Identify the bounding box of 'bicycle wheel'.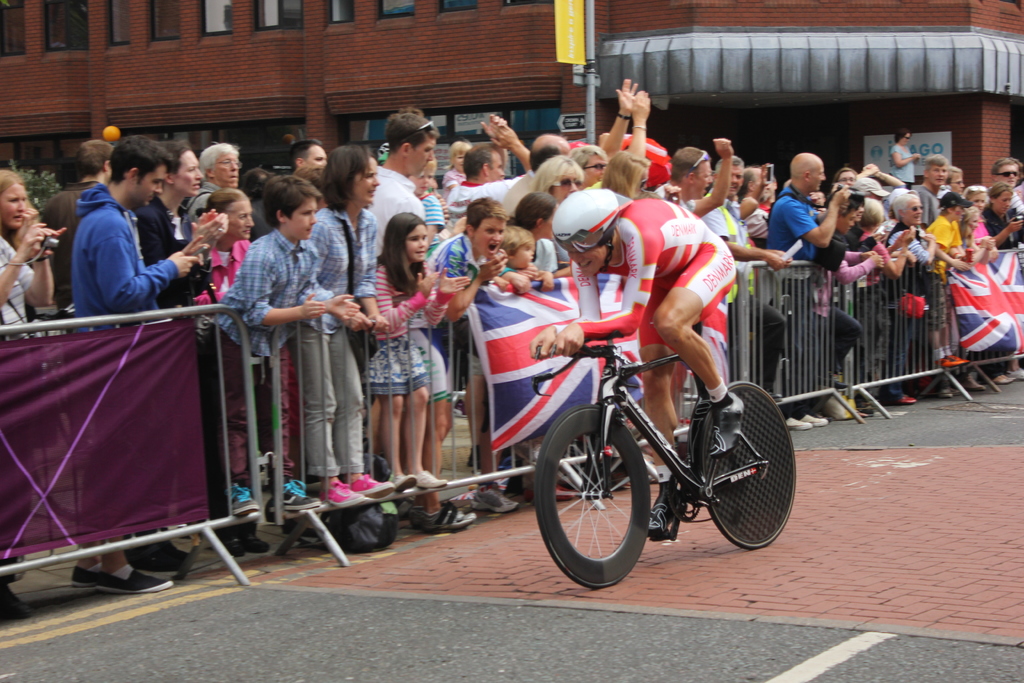
[699,383,796,545].
